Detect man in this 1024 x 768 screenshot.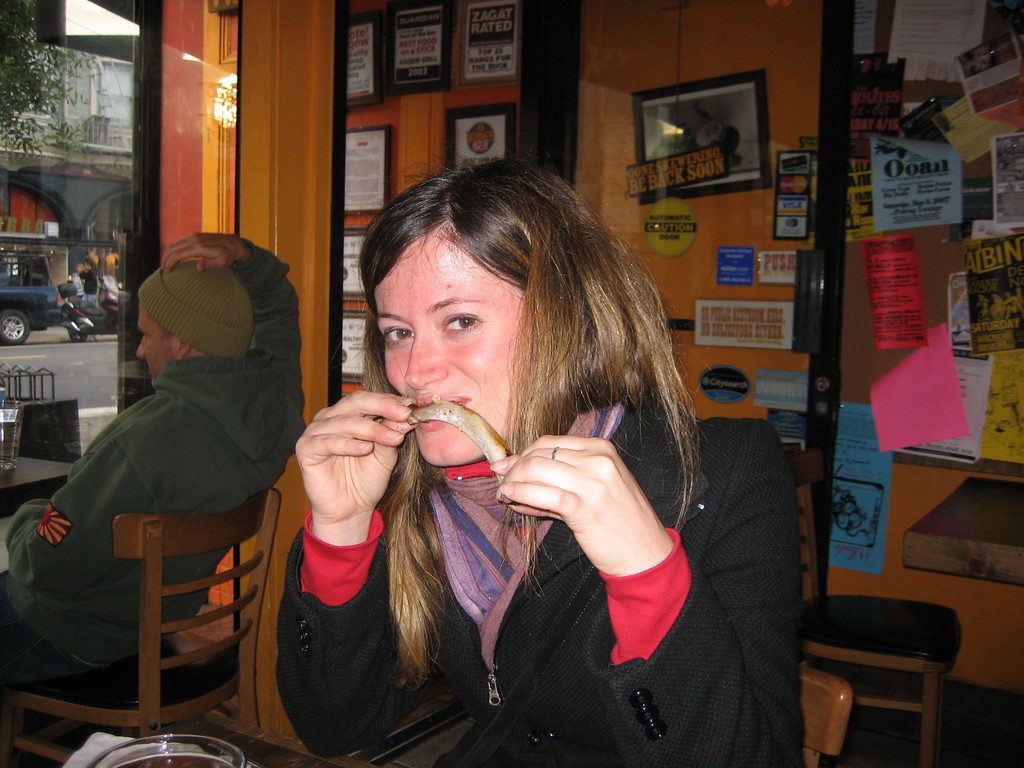
Detection: x1=25 y1=227 x2=294 y2=709.
